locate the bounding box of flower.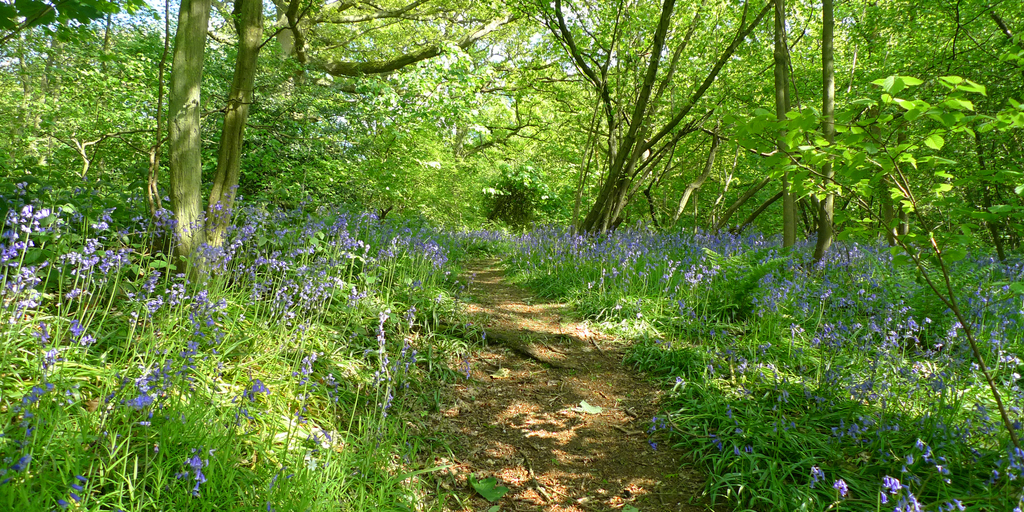
Bounding box: crop(134, 379, 148, 389).
